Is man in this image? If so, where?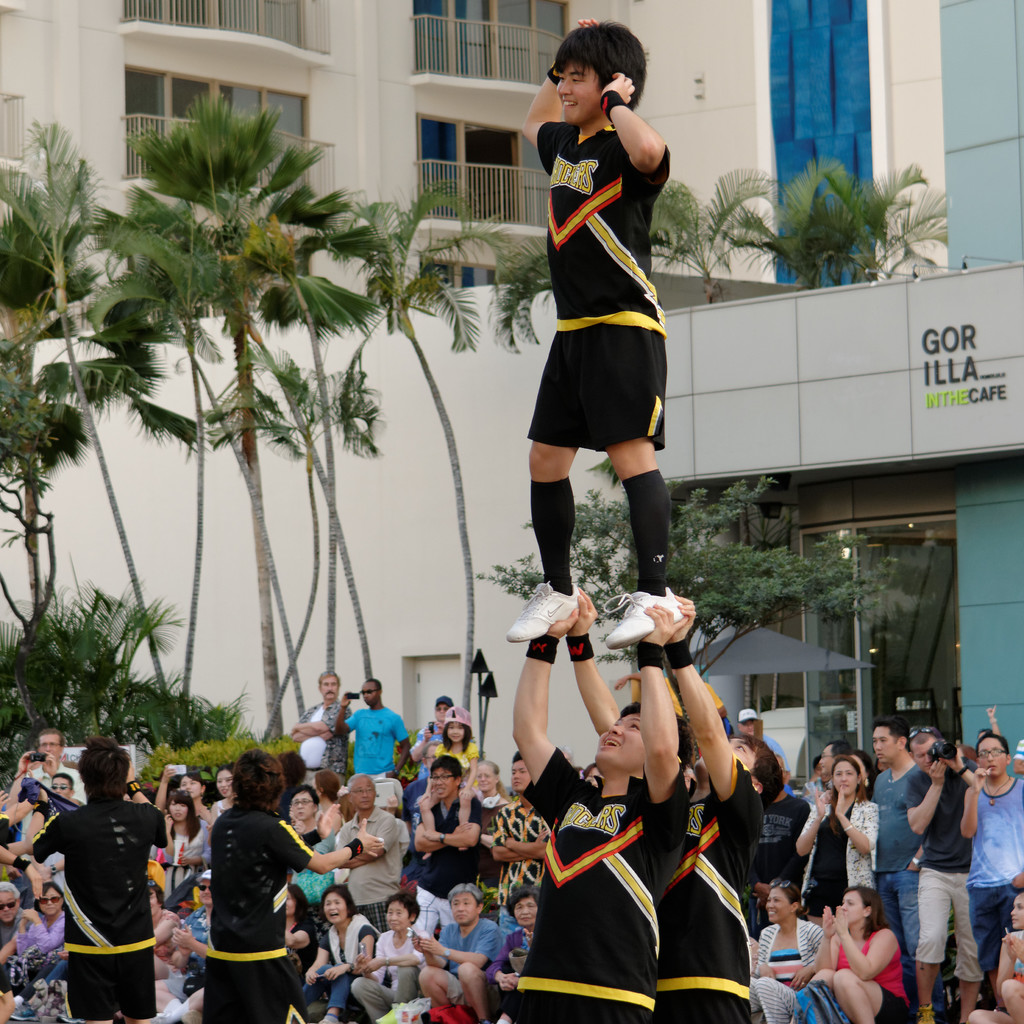
Yes, at (819, 739, 854, 783).
